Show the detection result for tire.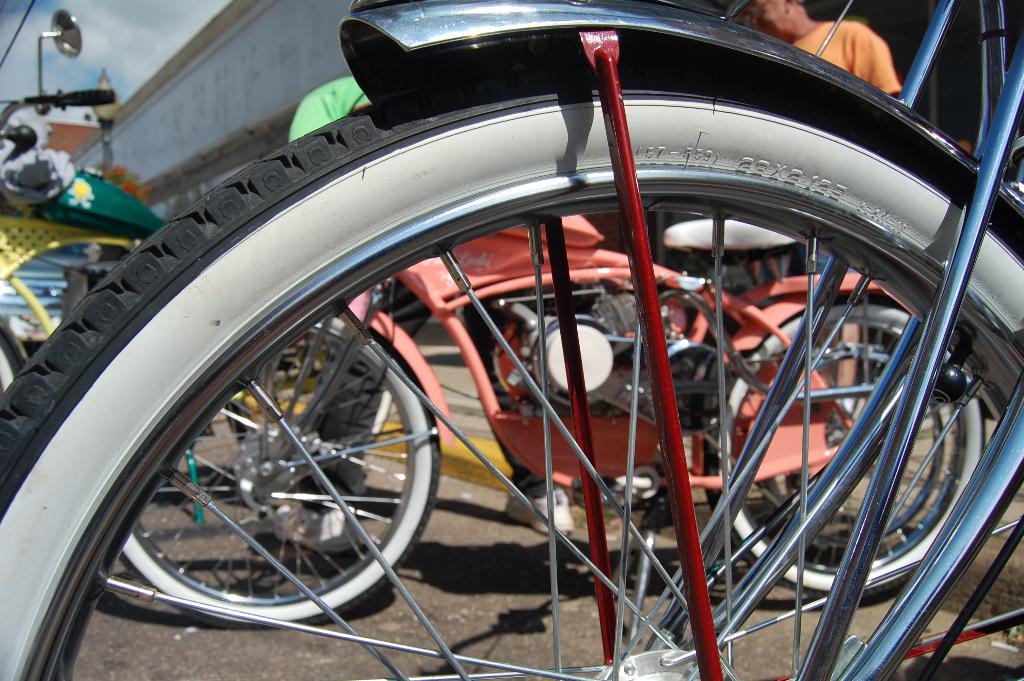
locate(0, 58, 1020, 680).
